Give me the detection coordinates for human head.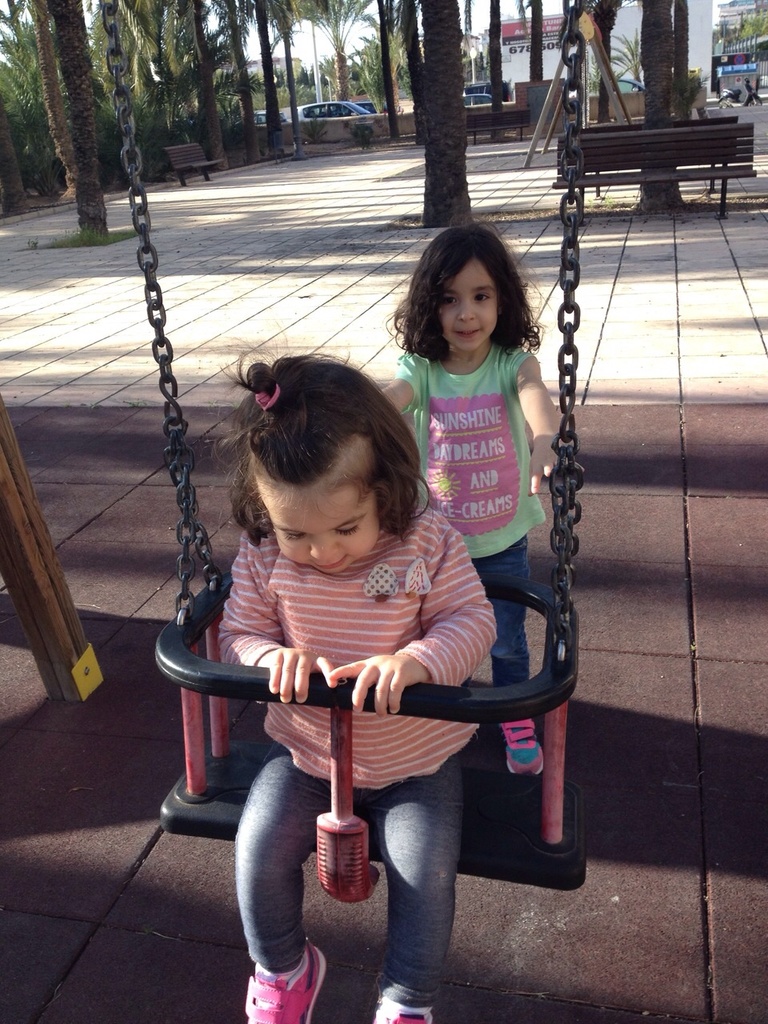
l=237, t=358, r=426, b=576.
